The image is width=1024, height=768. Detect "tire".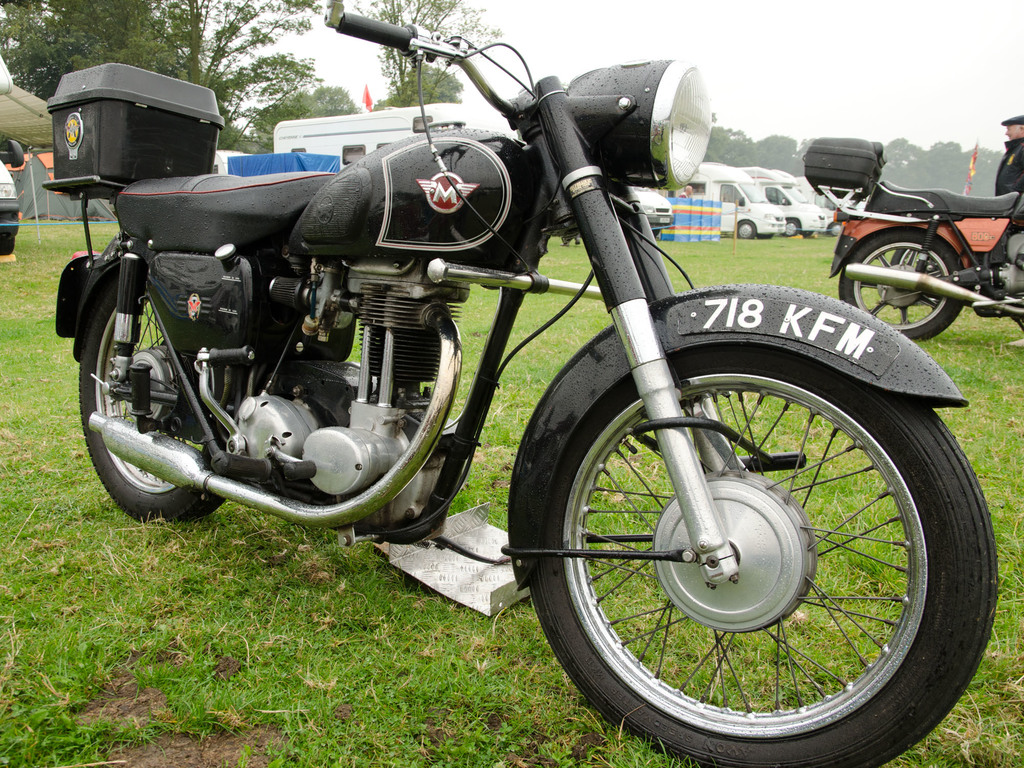
Detection: [x1=732, y1=221, x2=756, y2=237].
